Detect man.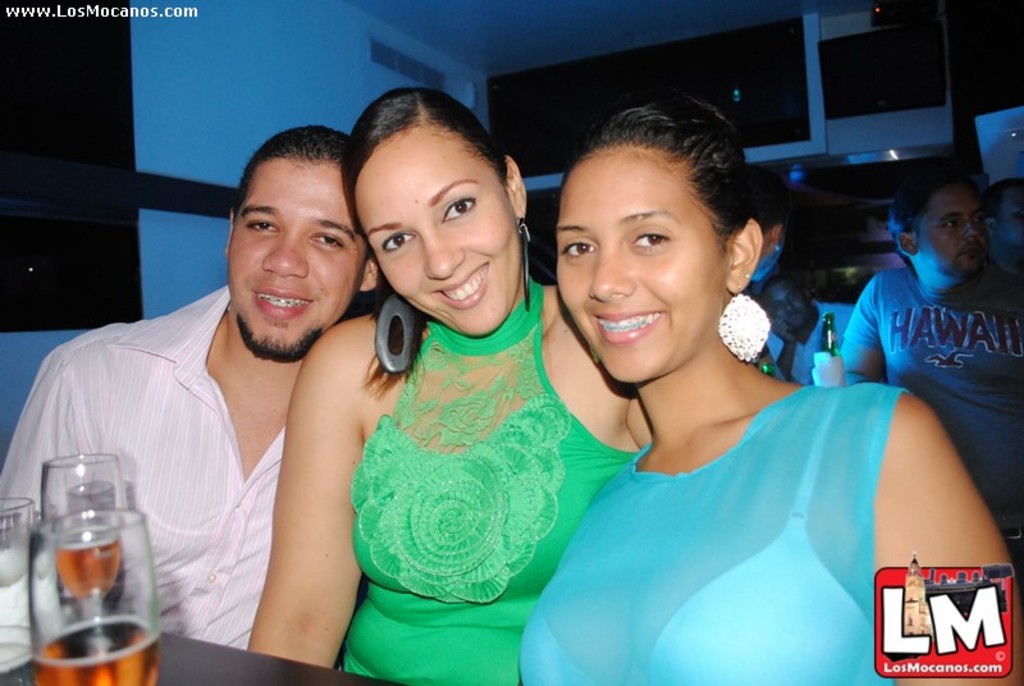
Detected at x1=840, y1=168, x2=1023, y2=561.
